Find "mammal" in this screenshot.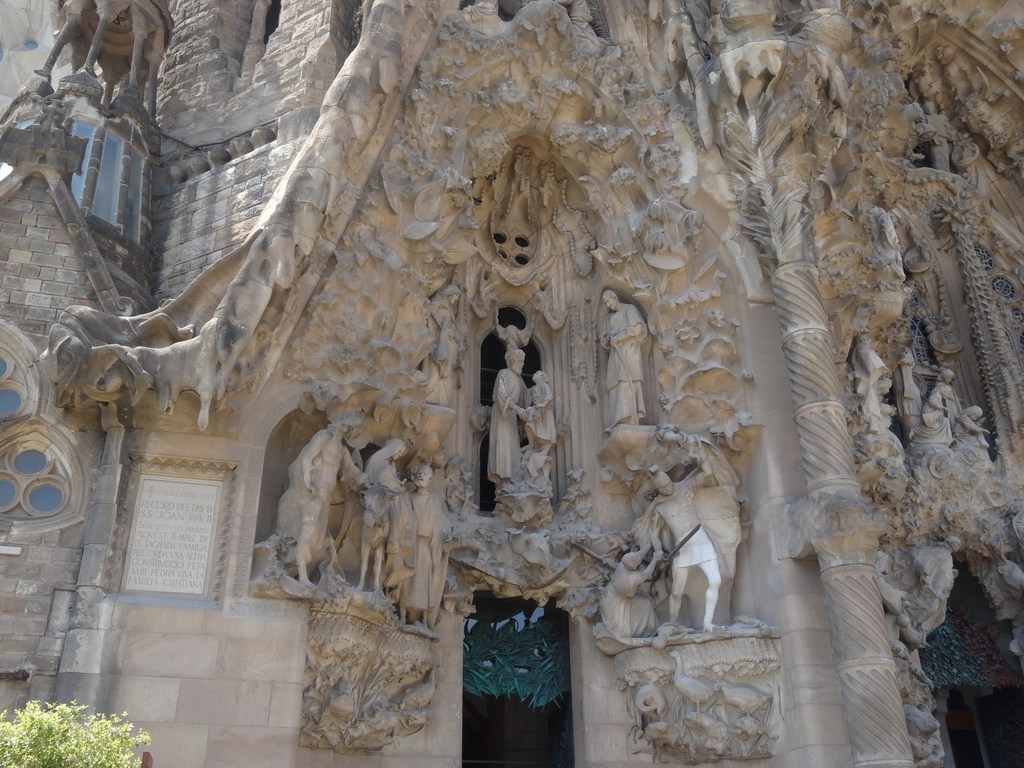
The bounding box for "mammal" is (599,552,662,636).
